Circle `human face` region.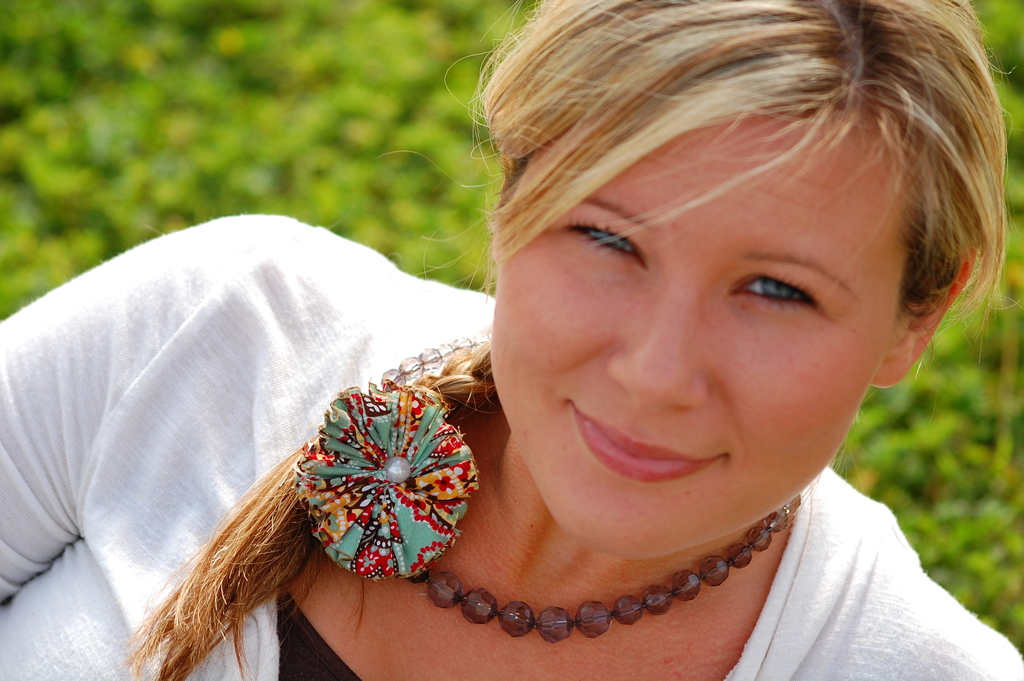
Region: select_region(499, 105, 906, 562).
